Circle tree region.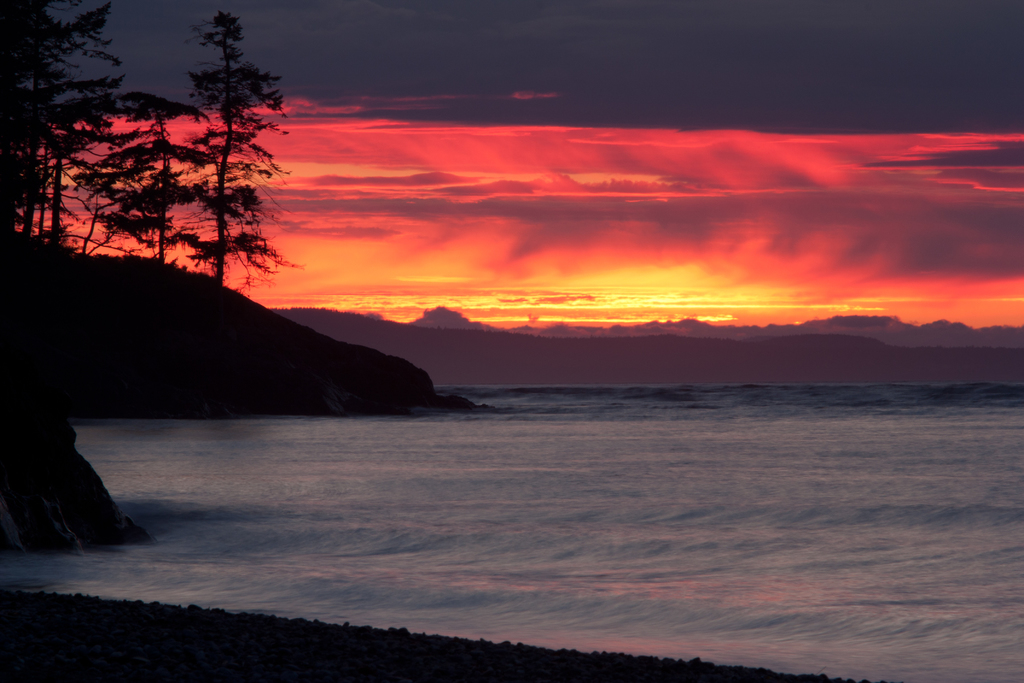
Region: (x1=0, y1=0, x2=125, y2=253).
